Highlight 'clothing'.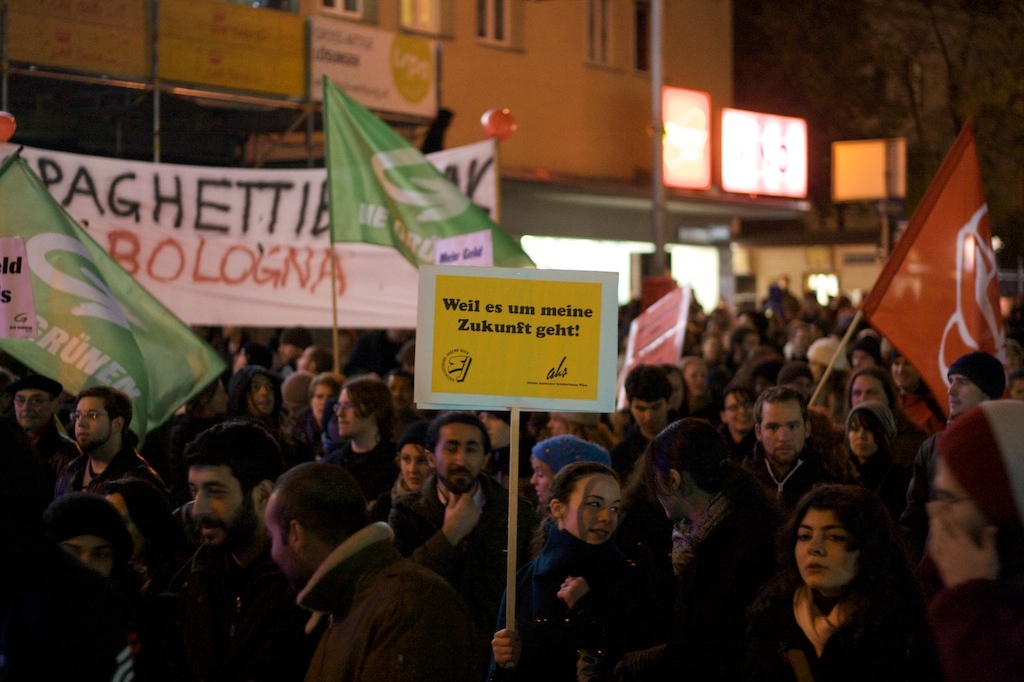
Highlighted region: (746, 458, 816, 551).
